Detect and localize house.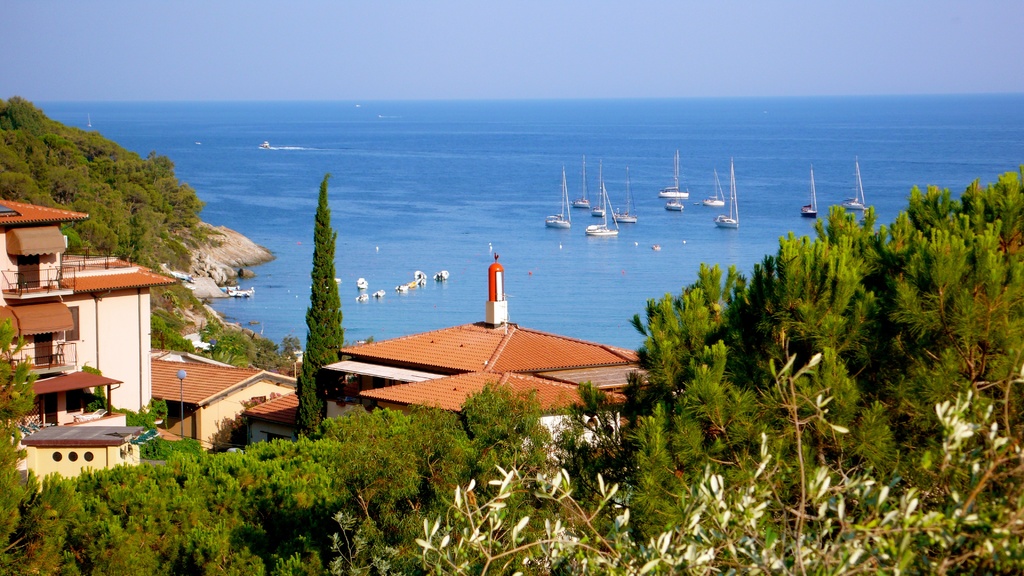
Localized at x1=325, y1=280, x2=657, y2=398.
